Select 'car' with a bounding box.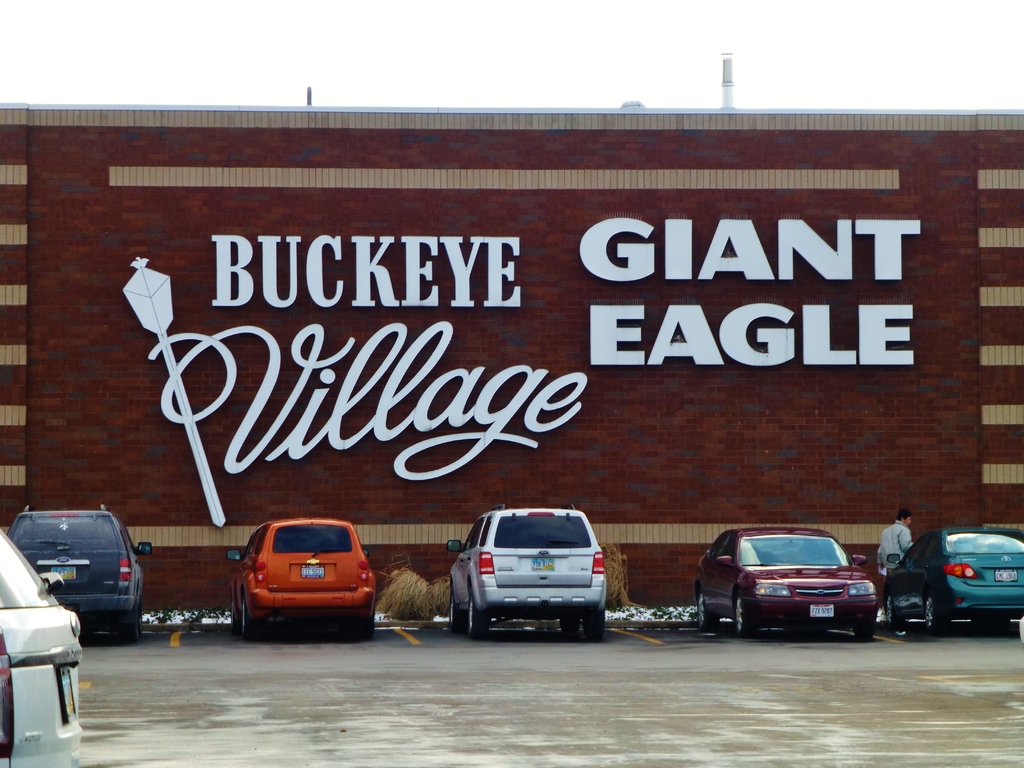
0, 527, 81, 767.
